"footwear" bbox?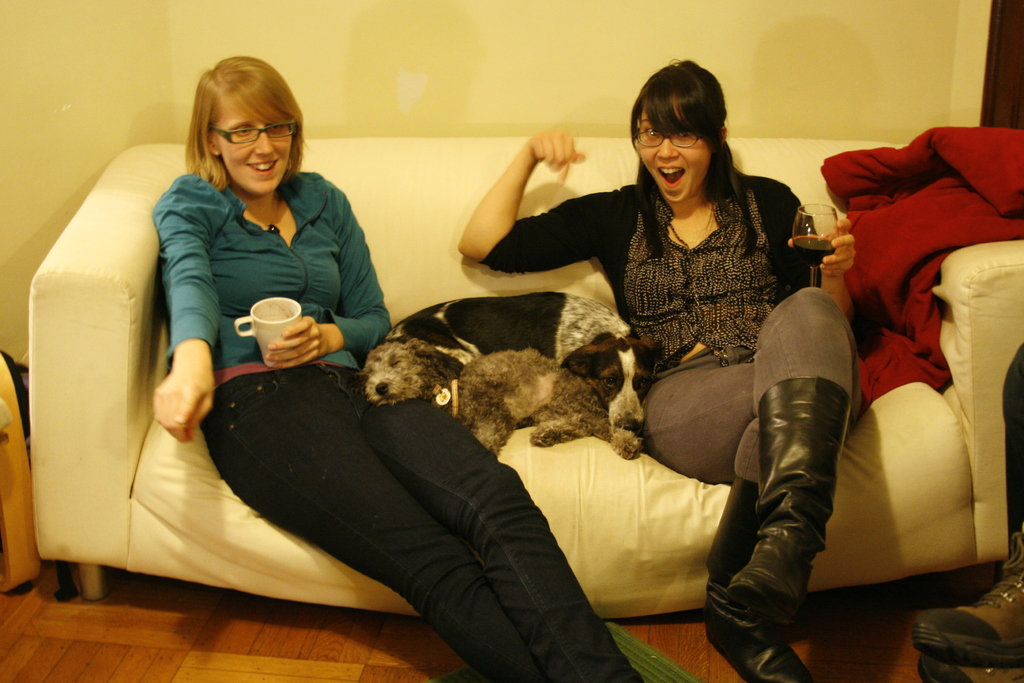
bbox=(916, 536, 1023, 662)
